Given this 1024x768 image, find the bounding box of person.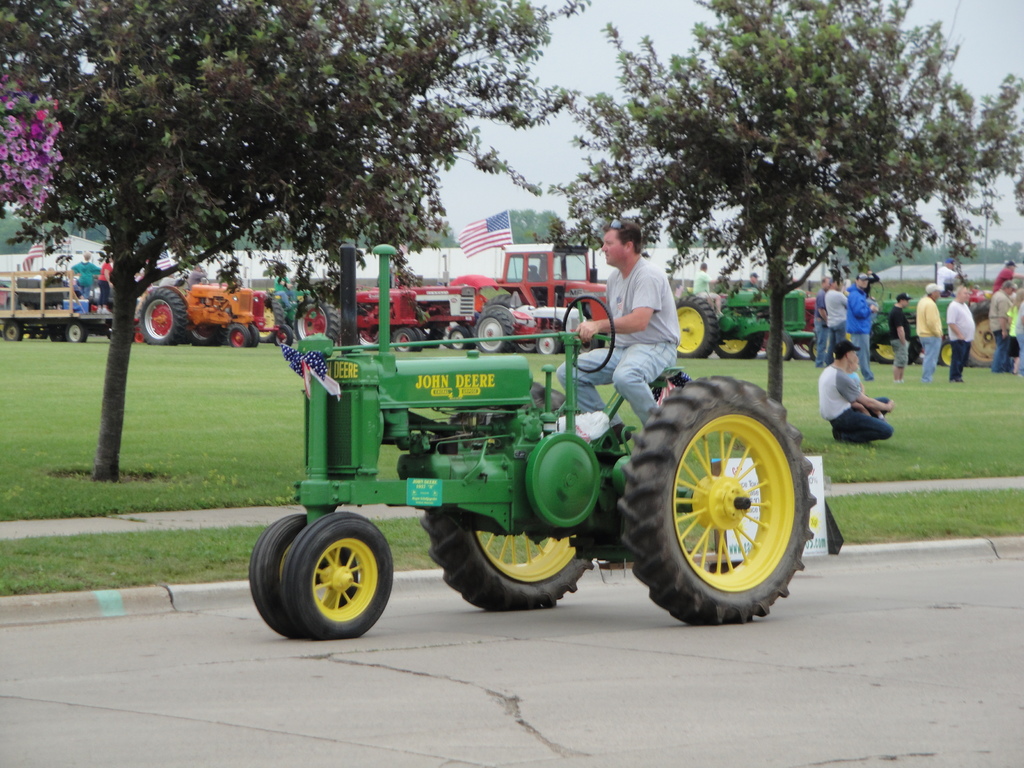
Rect(973, 273, 1023, 362).
